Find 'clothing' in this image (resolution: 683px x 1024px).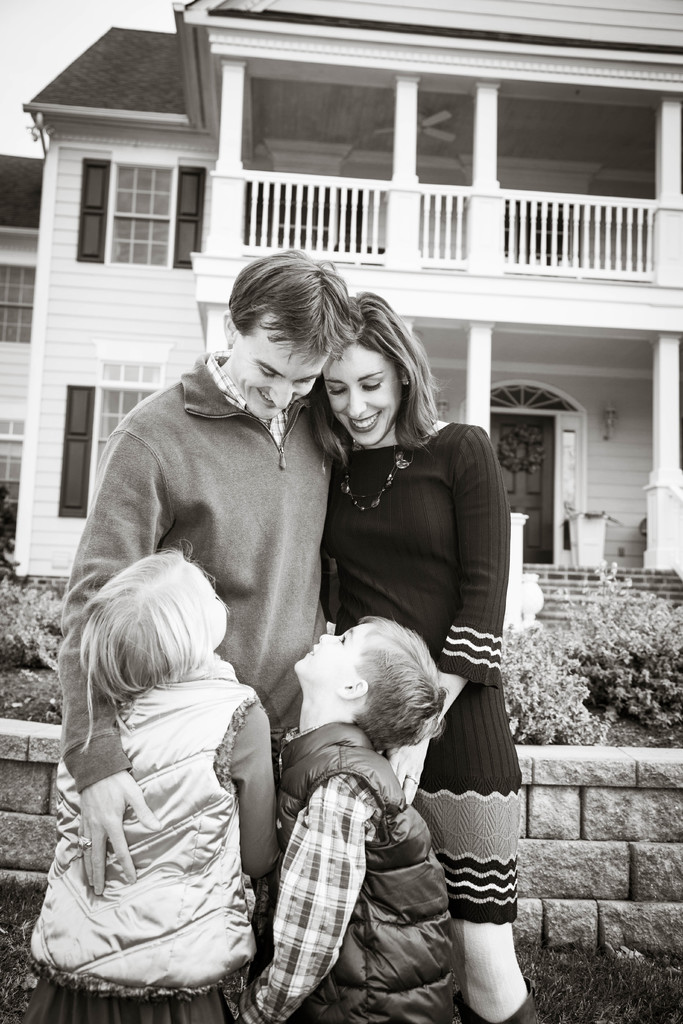
locate(54, 345, 344, 791).
